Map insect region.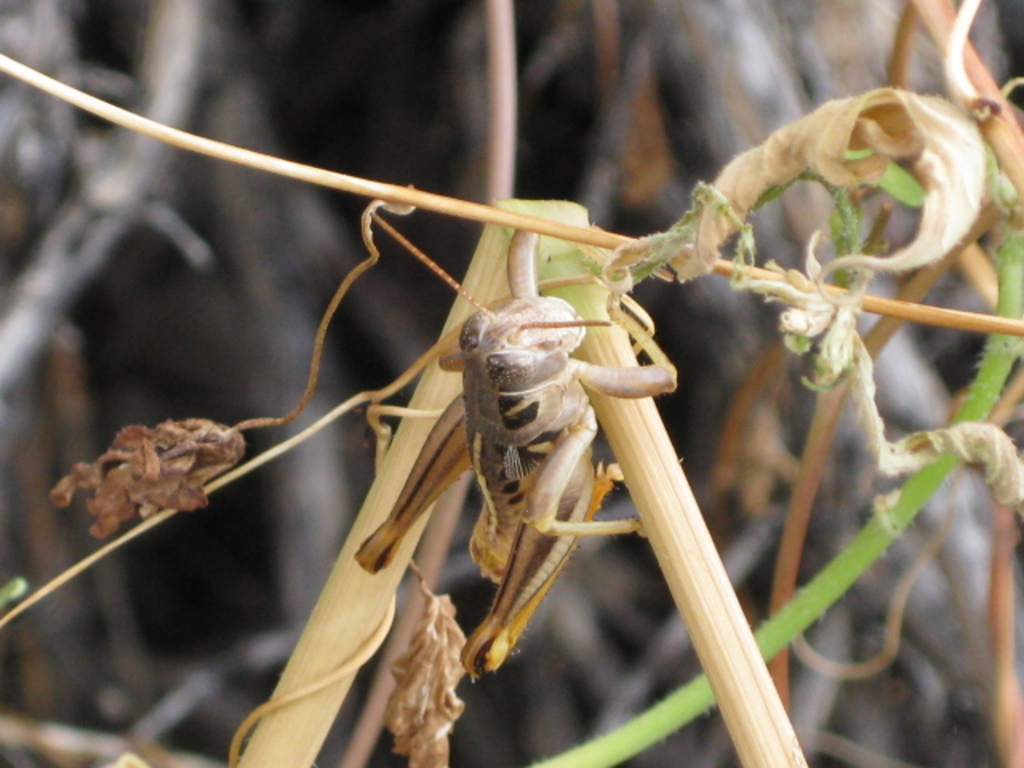
Mapped to (349, 224, 682, 680).
